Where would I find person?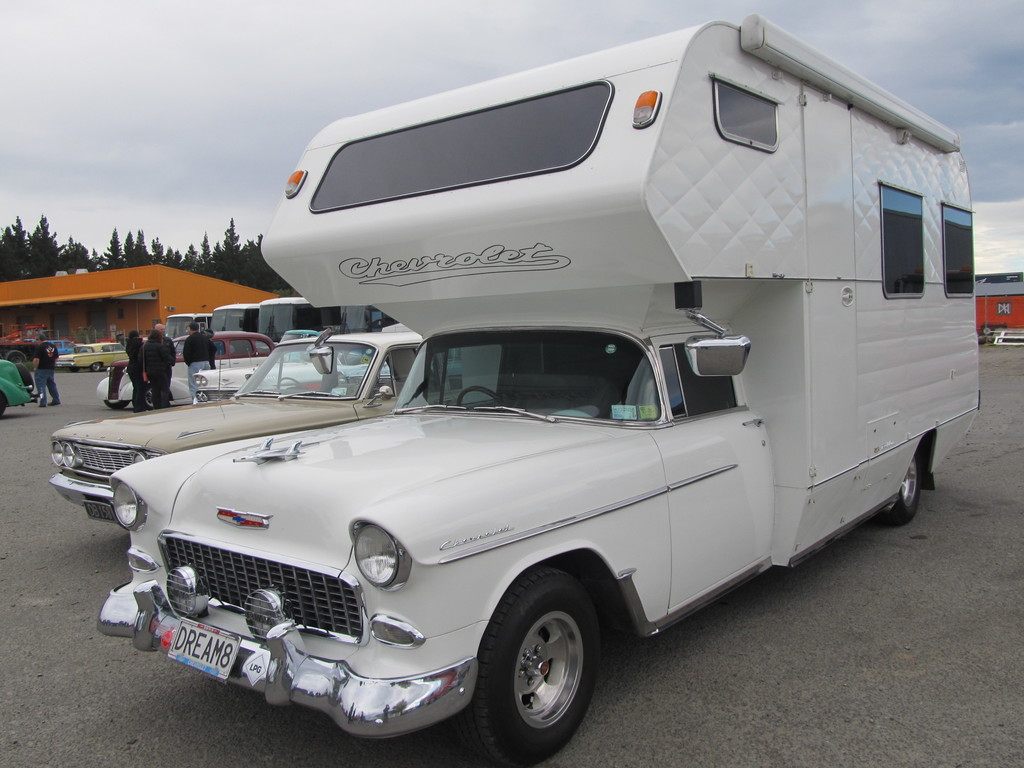
At <region>186, 323, 214, 394</region>.
